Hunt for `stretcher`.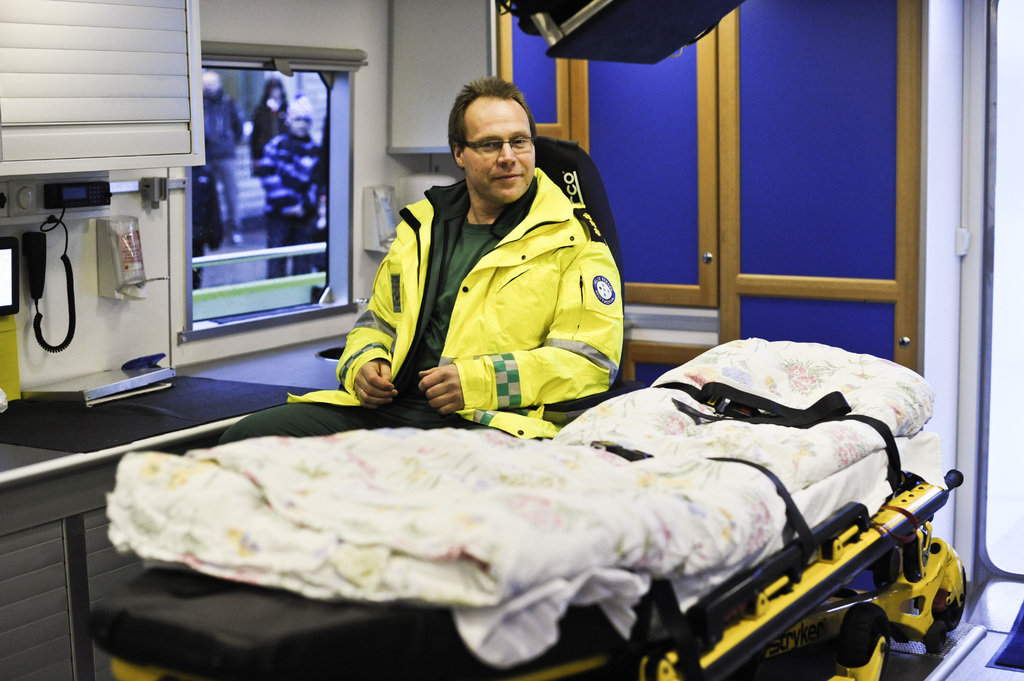
Hunted down at [80,377,971,680].
